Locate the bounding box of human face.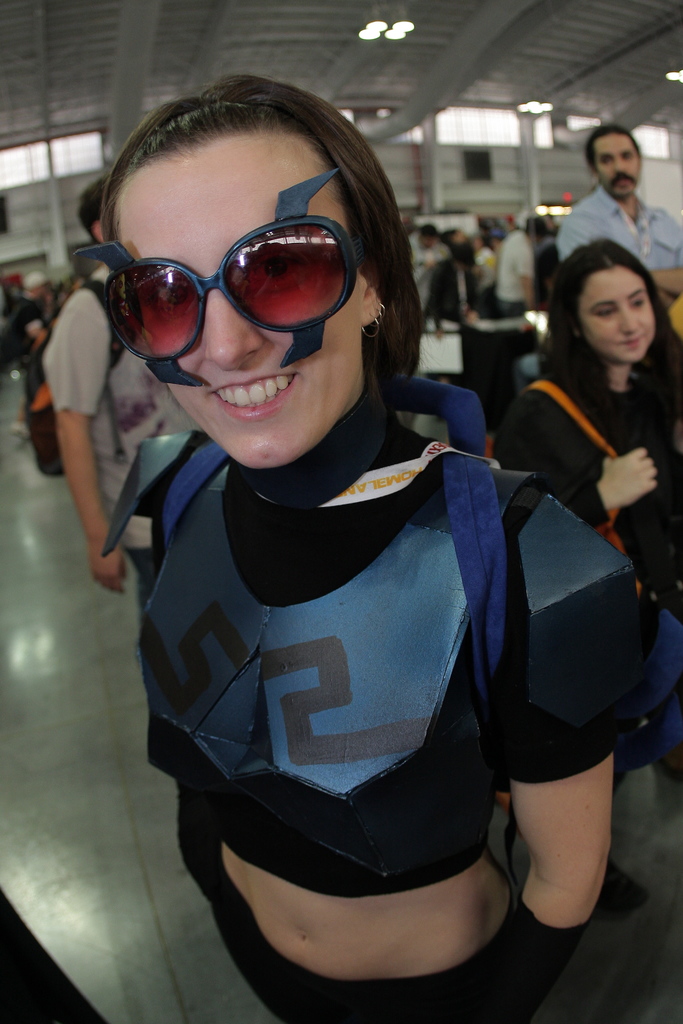
Bounding box: x1=577 y1=264 x2=654 y2=362.
